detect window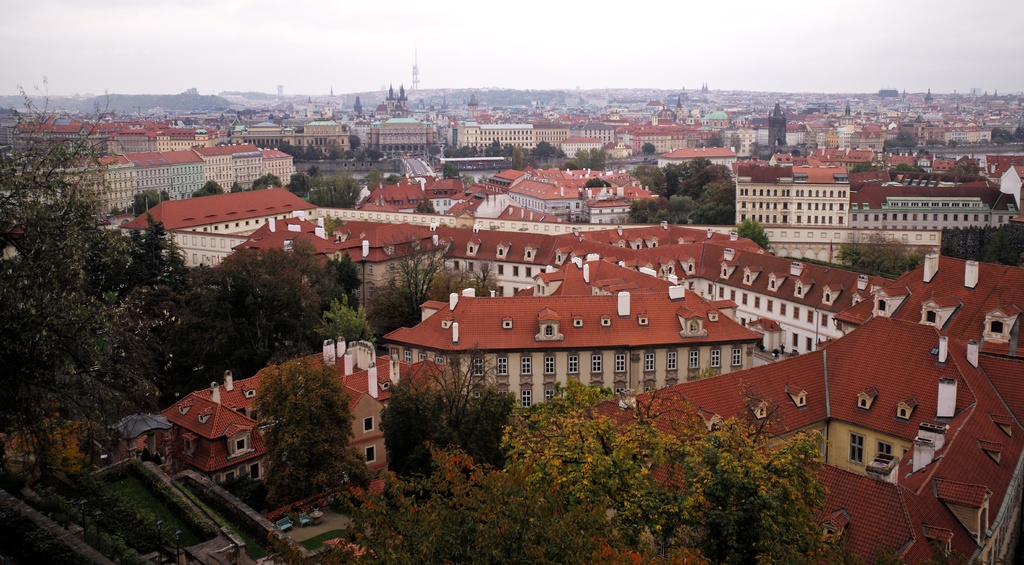
[x1=754, y1=294, x2=761, y2=307]
